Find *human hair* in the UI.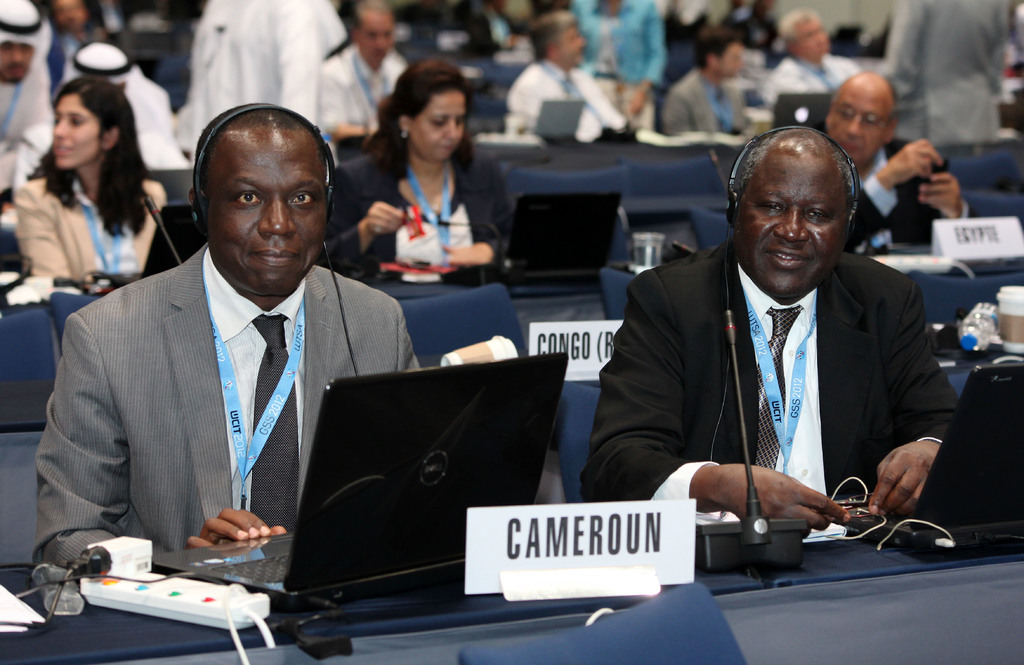
UI element at Rect(352, 0, 392, 30).
